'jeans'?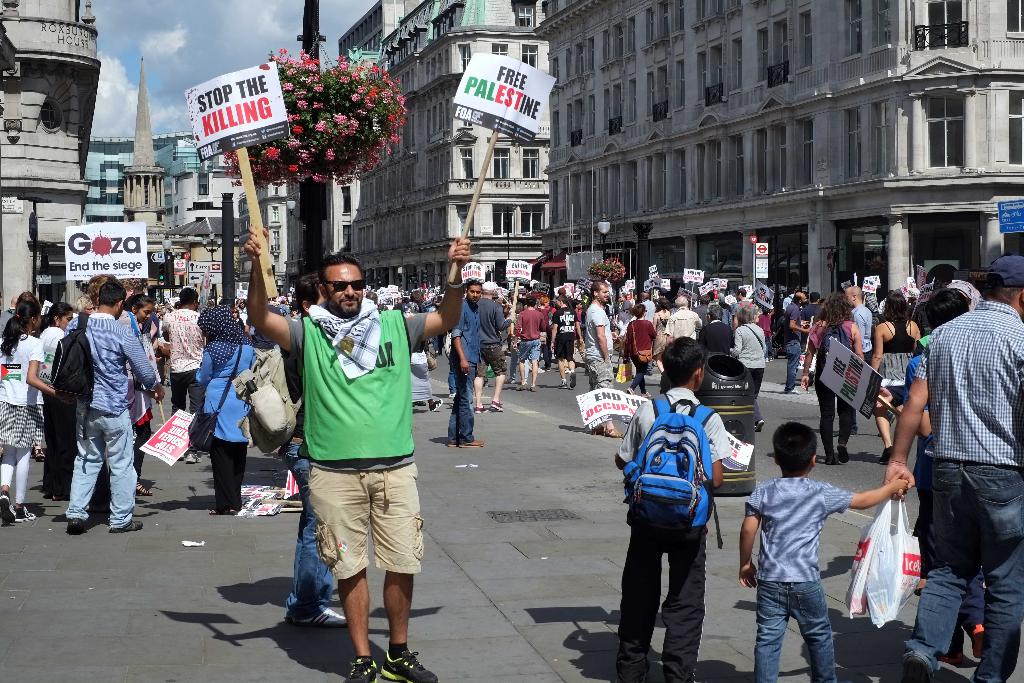
<bbox>917, 491, 1006, 673</bbox>
